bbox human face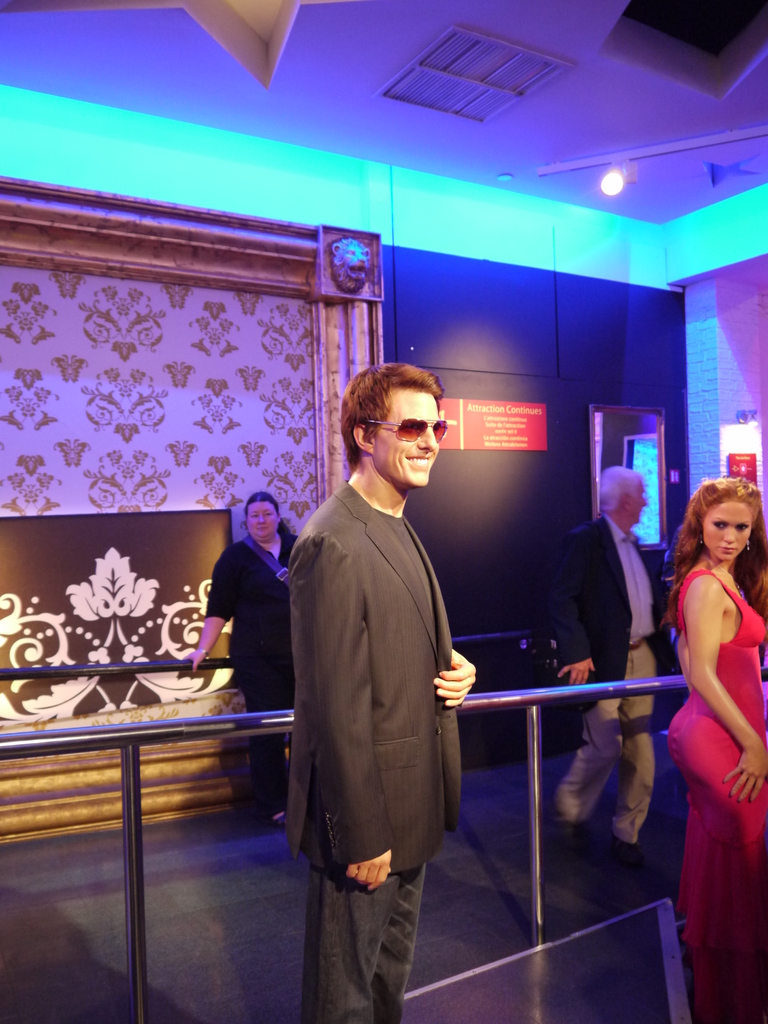
(251,500,281,540)
